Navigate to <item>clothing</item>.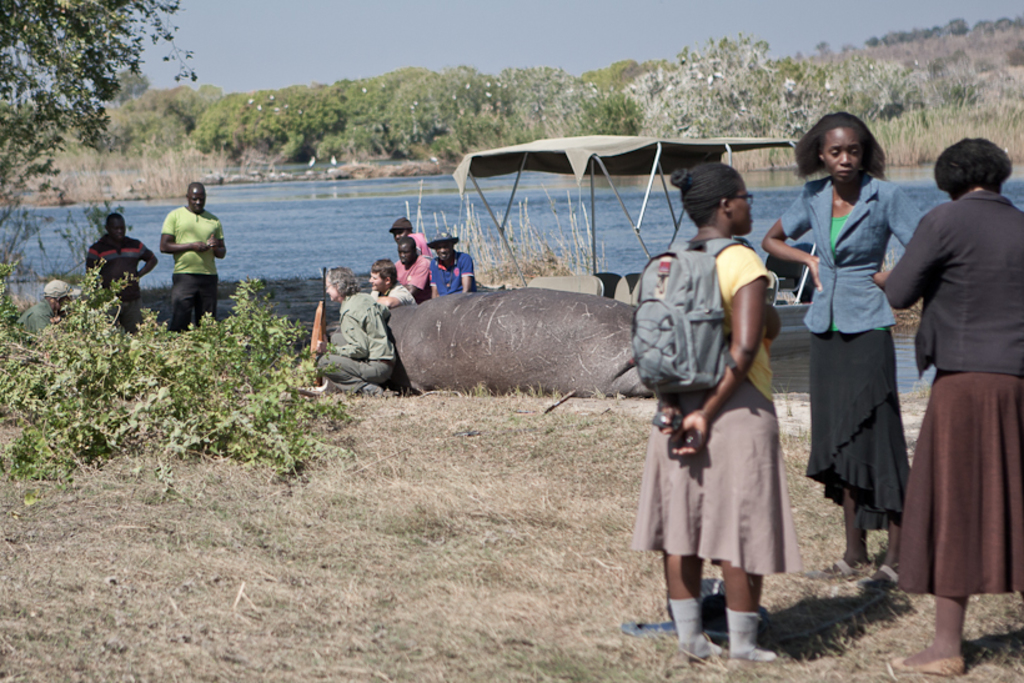
Navigation target: crop(411, 232, 427, 256).
